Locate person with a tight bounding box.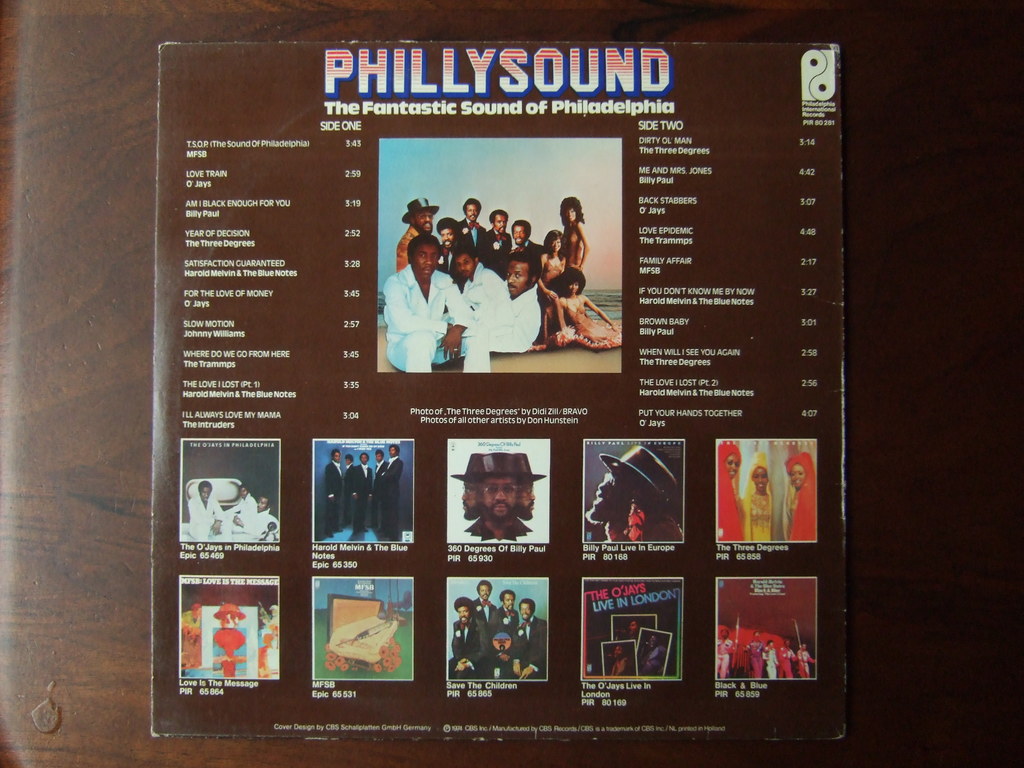
<box>381,234,470,372</box>.
